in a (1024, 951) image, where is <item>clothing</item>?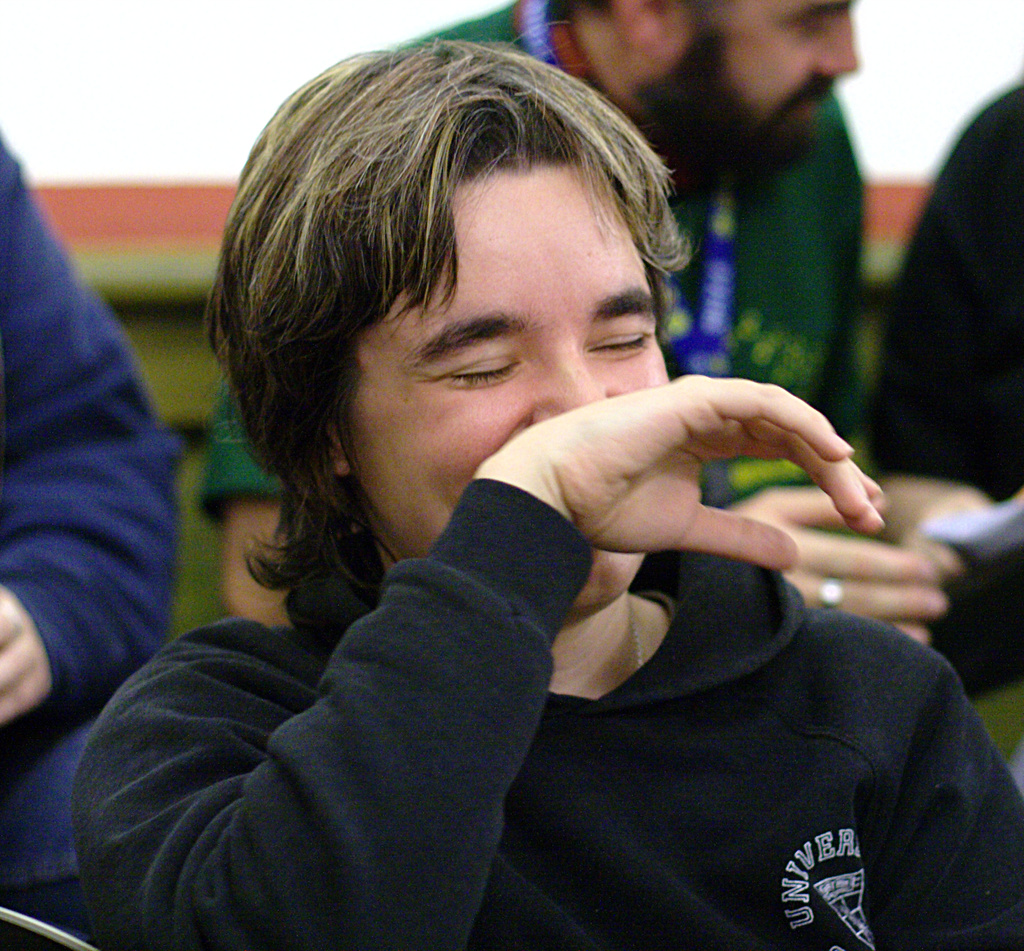
bbox=[0, 131, 190, 950].
